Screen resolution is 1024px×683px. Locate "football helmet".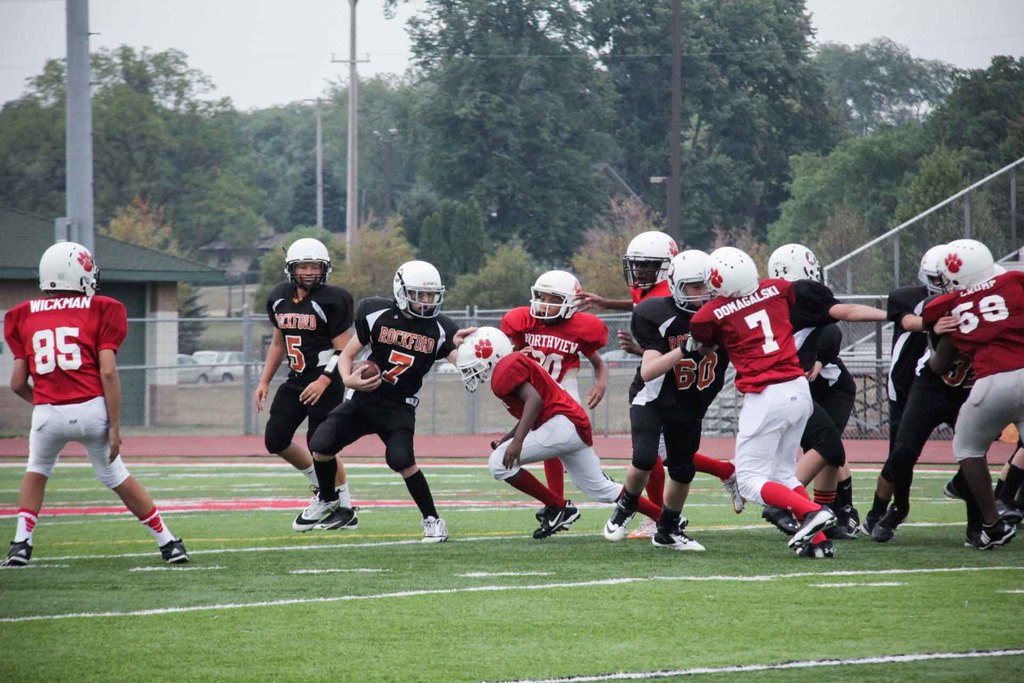
rect(455, 327, 514, 388).
